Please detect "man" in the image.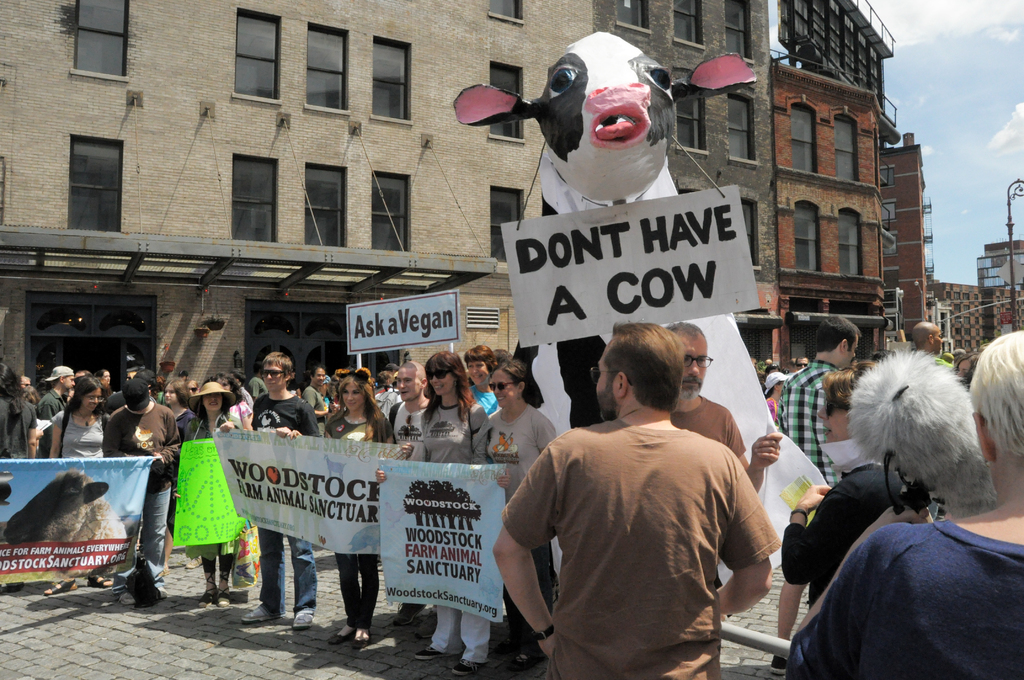
<box>301,364,326,438</box>.
